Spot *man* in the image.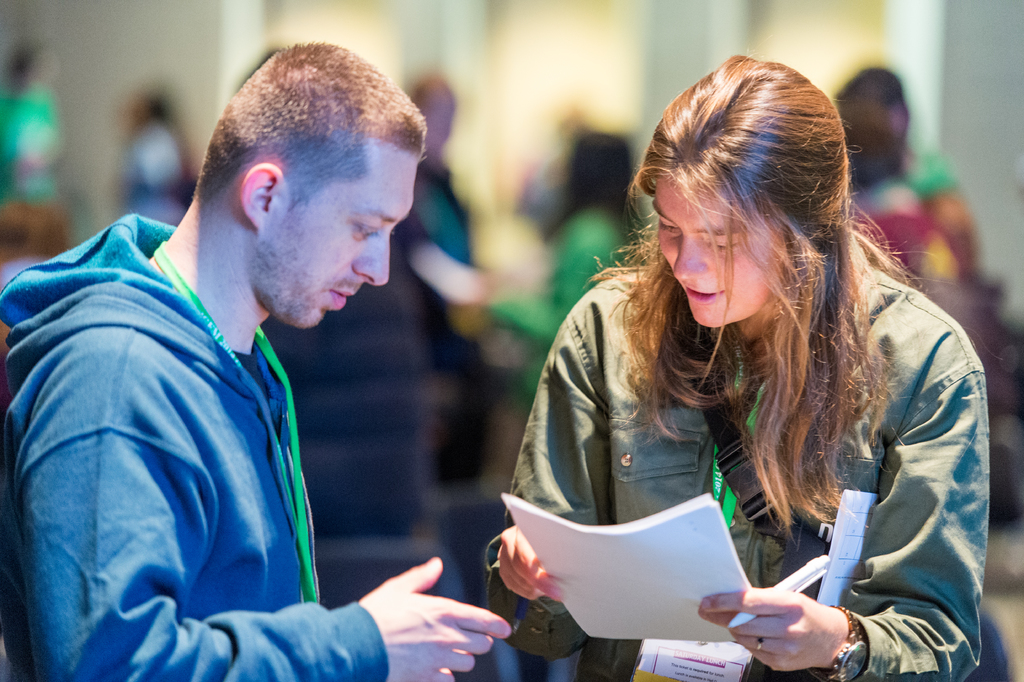
*man* found at 390:71:497:501.
